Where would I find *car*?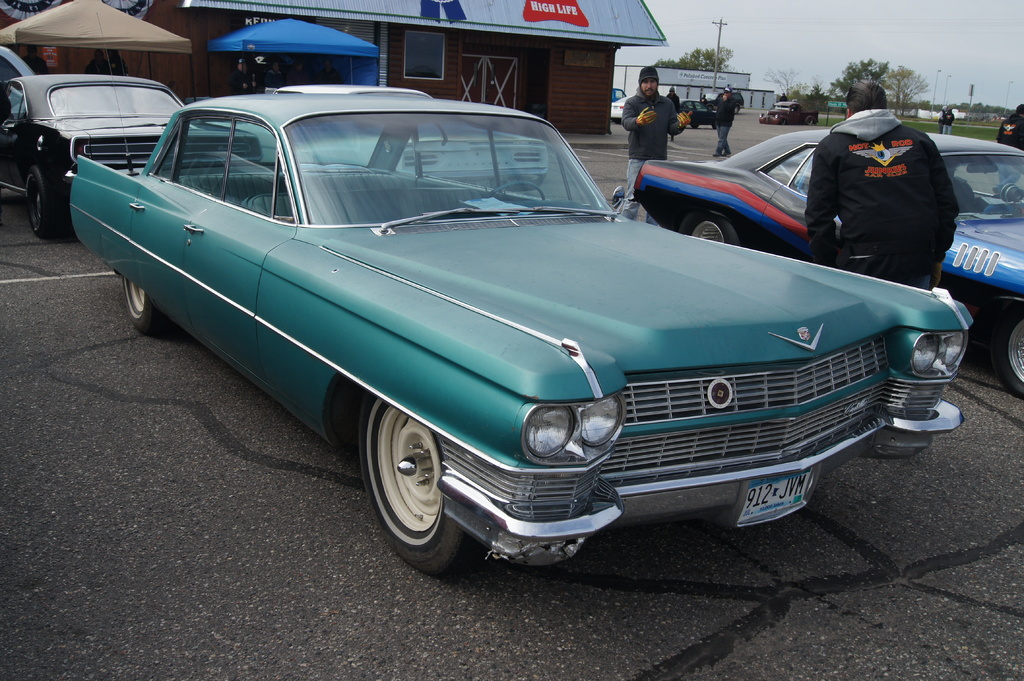
At 67:95:961:575.
